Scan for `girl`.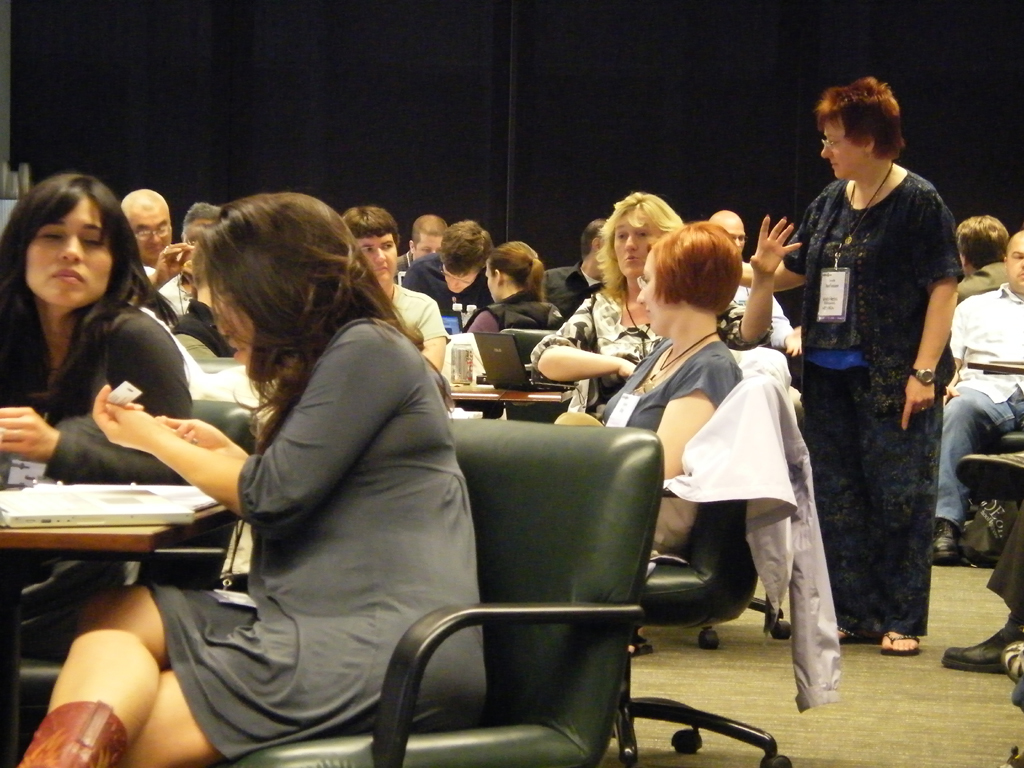
Scan result: l=21, t=191, r=488, b=767.
